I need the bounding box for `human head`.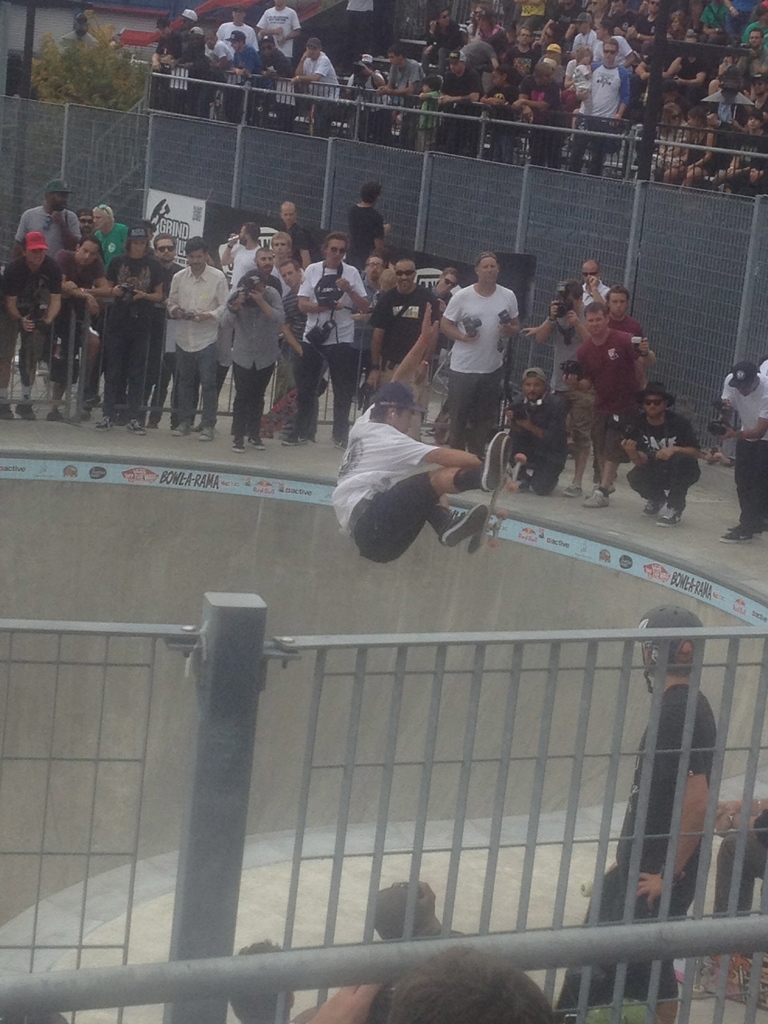
Here it is: bbox=(472, 252, 502, 288).
